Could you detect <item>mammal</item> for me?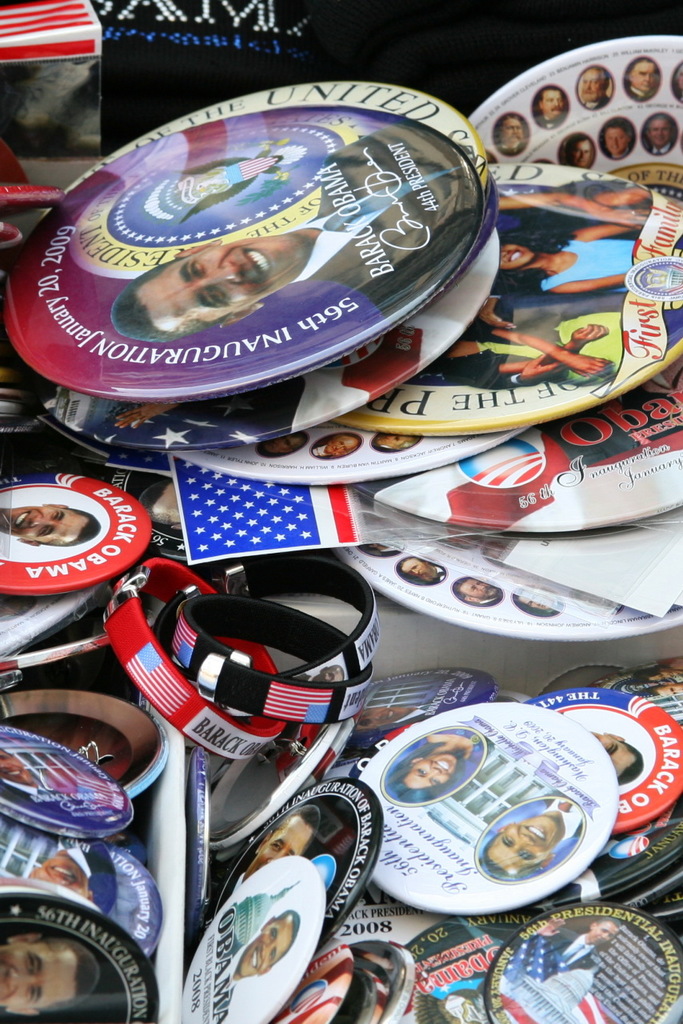
Detection result: (left=219, top=801, right=323, bottom=899).
